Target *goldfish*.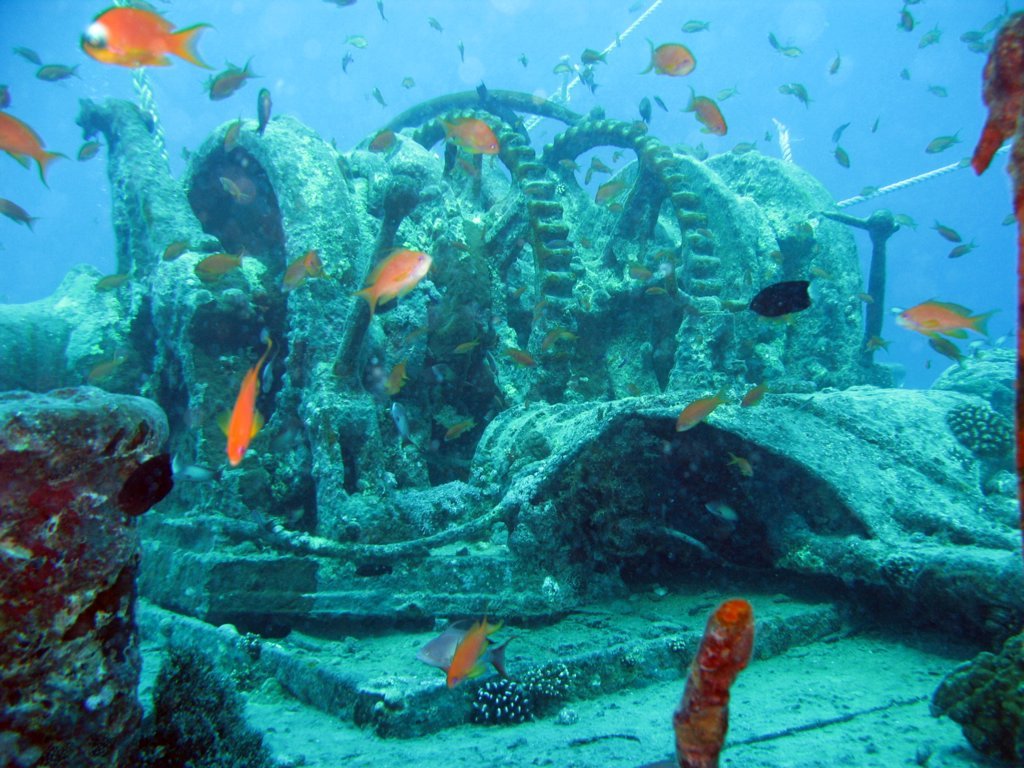
Target region: 895:212:913:229.
